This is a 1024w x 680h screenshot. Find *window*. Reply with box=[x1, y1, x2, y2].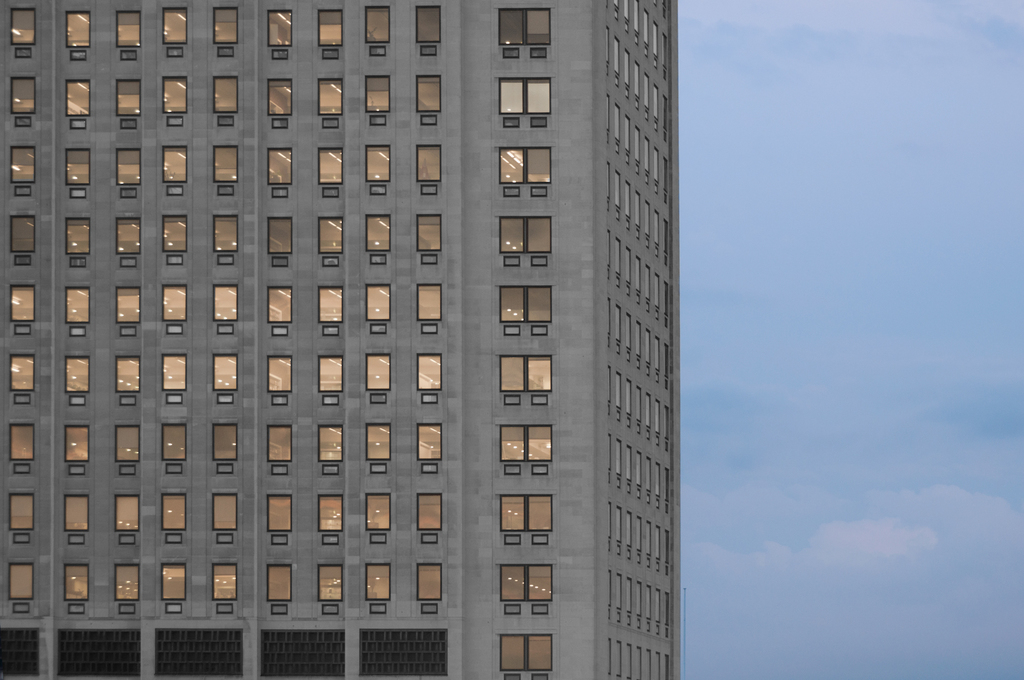
box=[63, 77, 95, 126].
